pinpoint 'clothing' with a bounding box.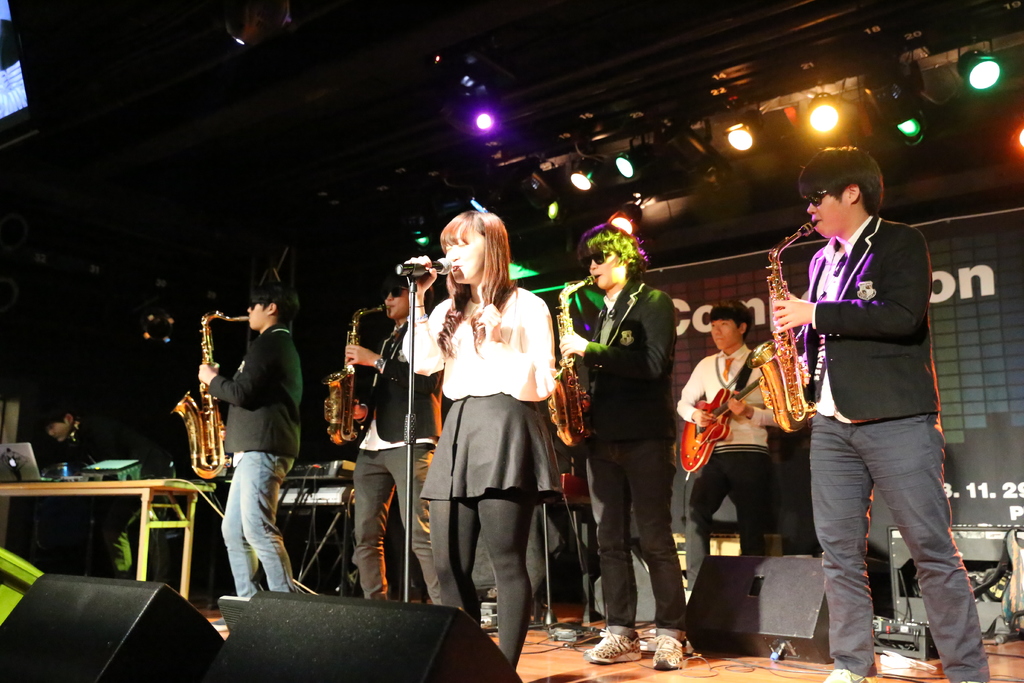
l=69, t=413, r=175, b=577.
